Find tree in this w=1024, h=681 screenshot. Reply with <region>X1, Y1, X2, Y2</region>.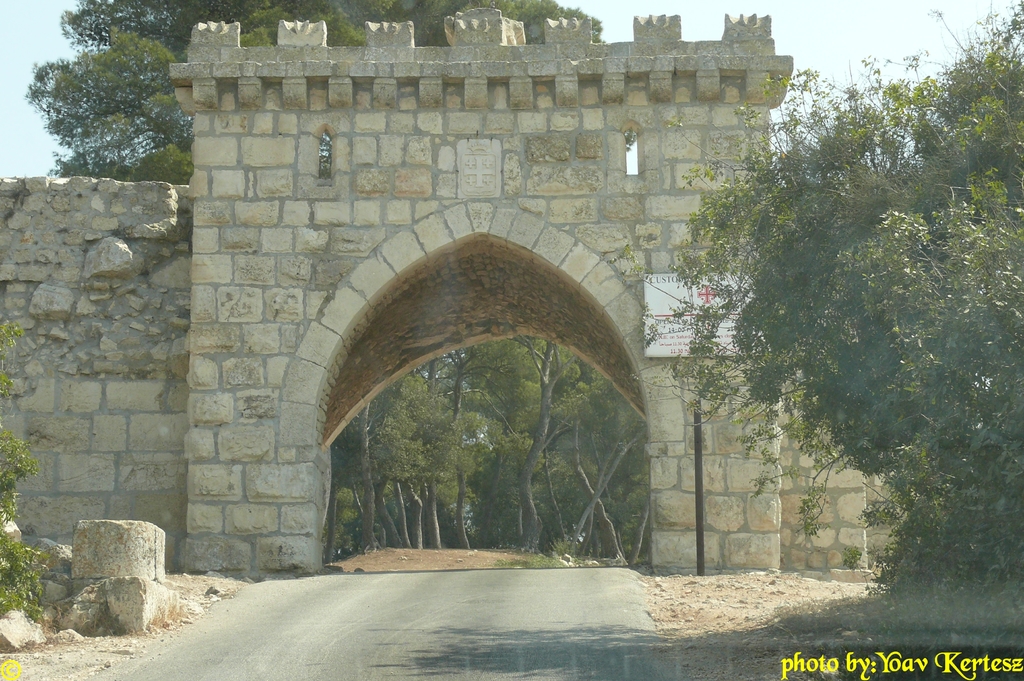
<region>35, 24, 188, 186</region>.
